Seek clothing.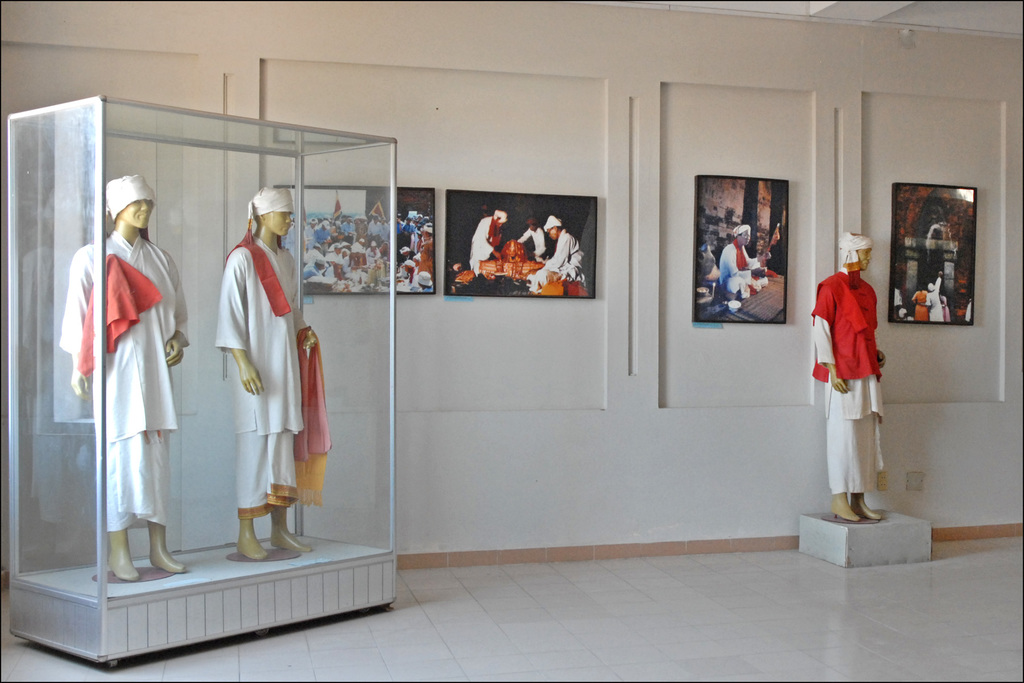
{"left": 717, "top": 245, "right": 771, "bottom": 295}.
